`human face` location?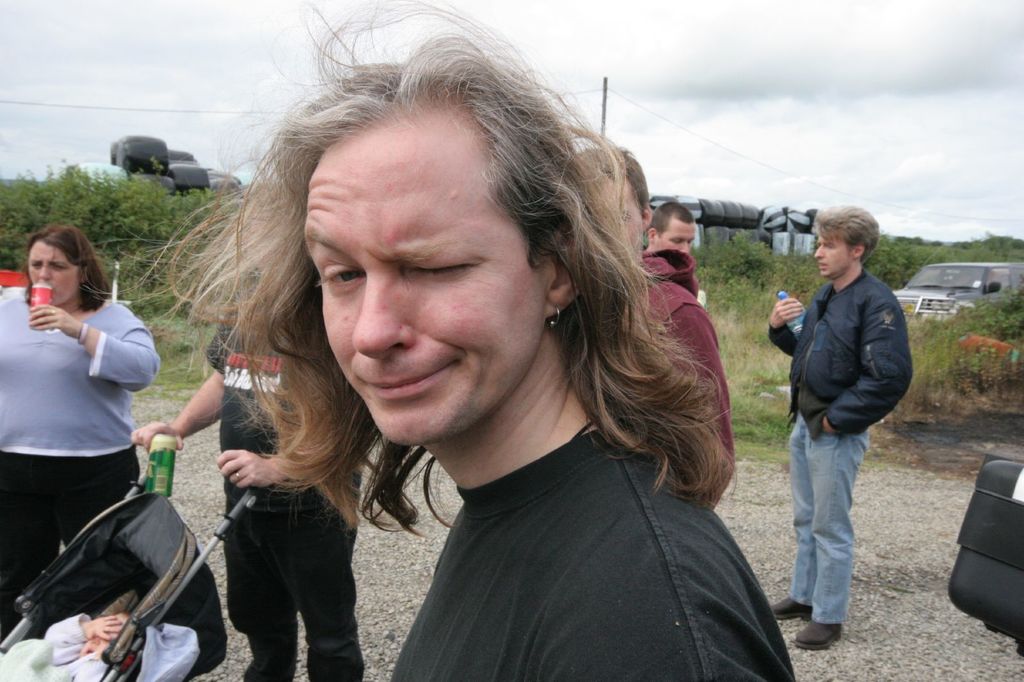
660 219 699 251
